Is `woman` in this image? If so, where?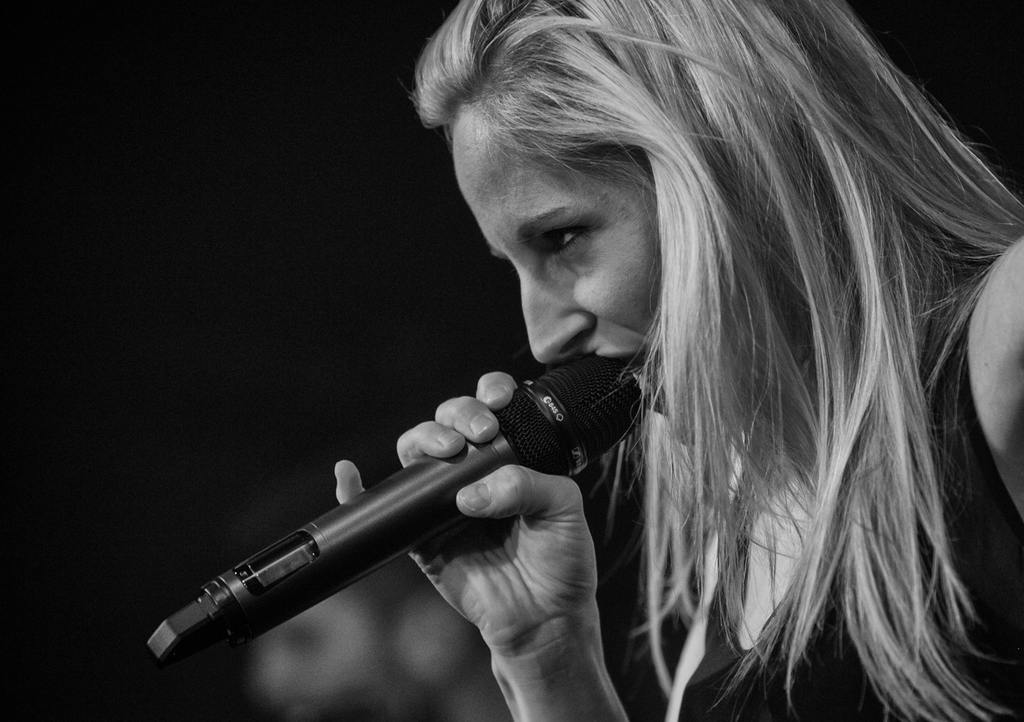
Yes, at x1=337, y1=0, x2=1023, y2=721.
